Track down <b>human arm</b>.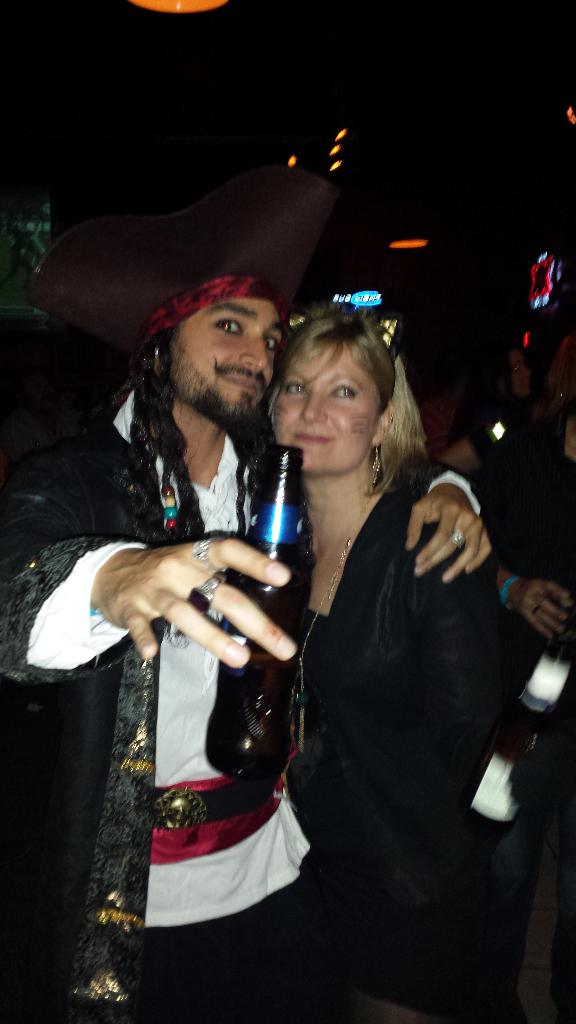
Tracked to (left=0, top=452, right=296, bottom=684).
